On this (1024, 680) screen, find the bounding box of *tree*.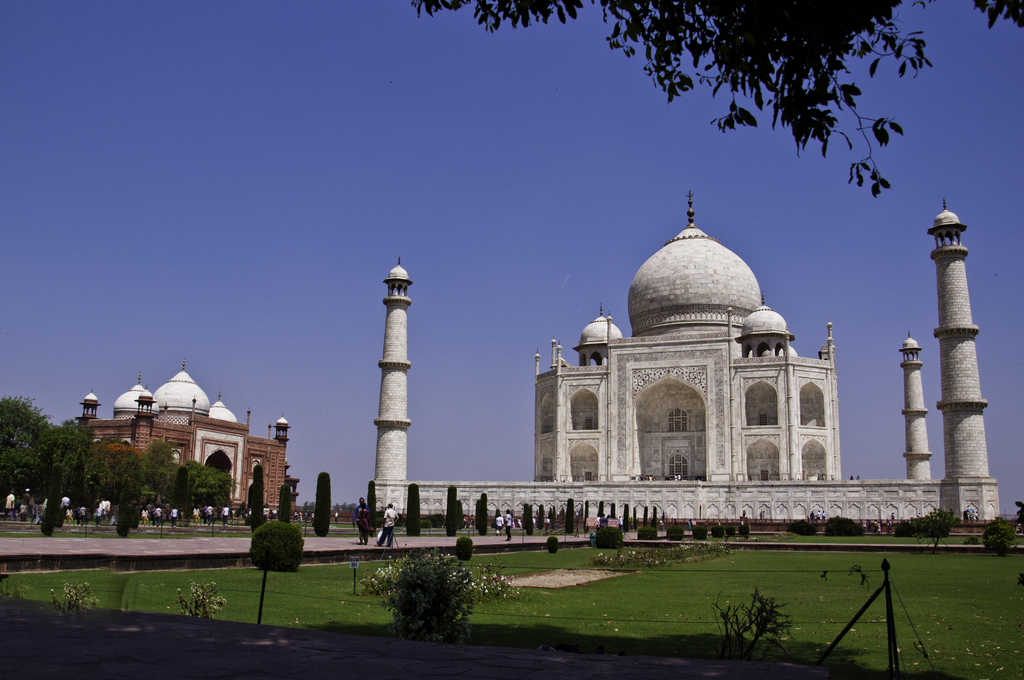
Bounding box: <bbox>987, 513, 1023, 553</bbox>.
